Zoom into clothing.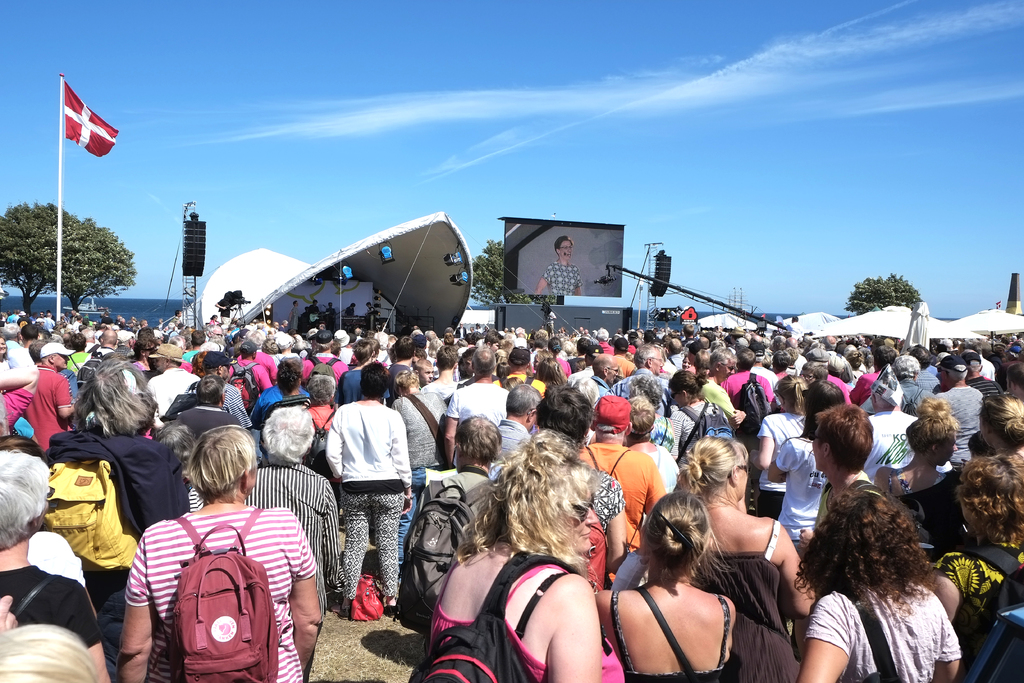
Zoom target: 825/350/846/369.
